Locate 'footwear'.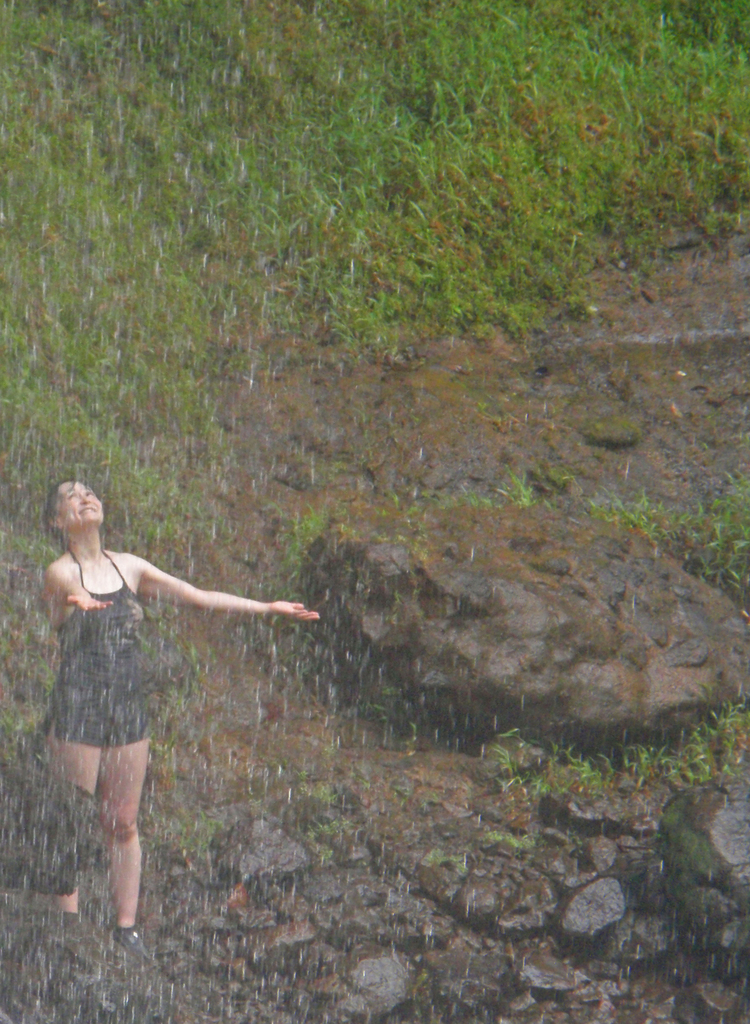
Bounding box: (x1=110, y1=916, x2=158, y2=972).
